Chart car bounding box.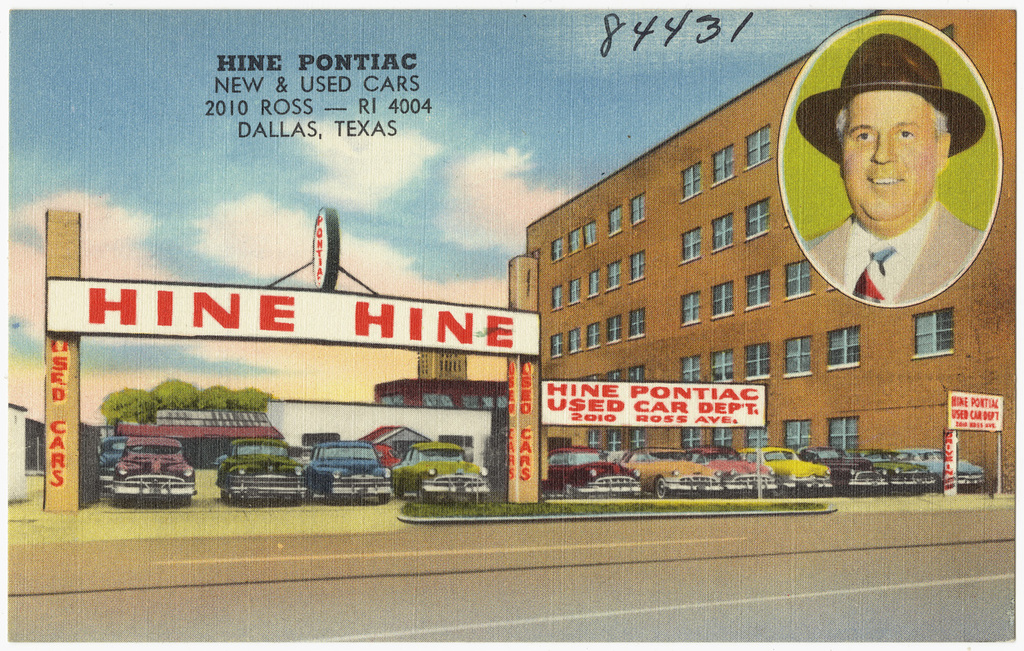
Charted: locate(115, 435, 193, 498).
